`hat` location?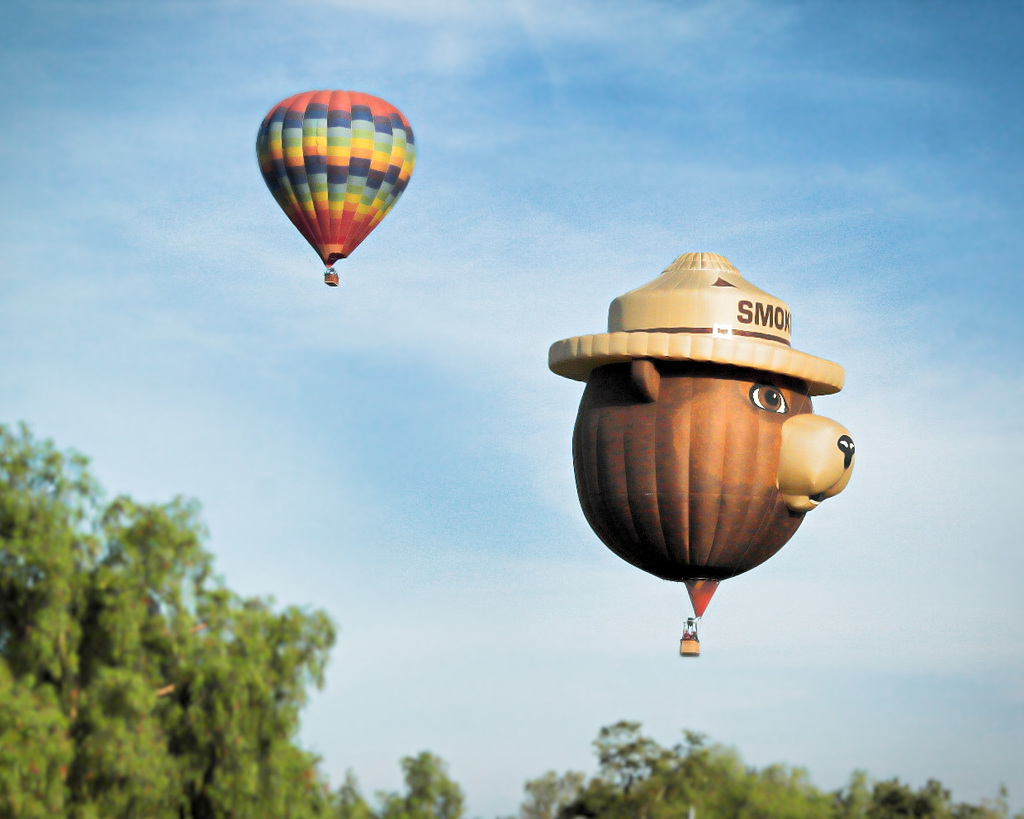
bbox(544, 250, 842, 398)
